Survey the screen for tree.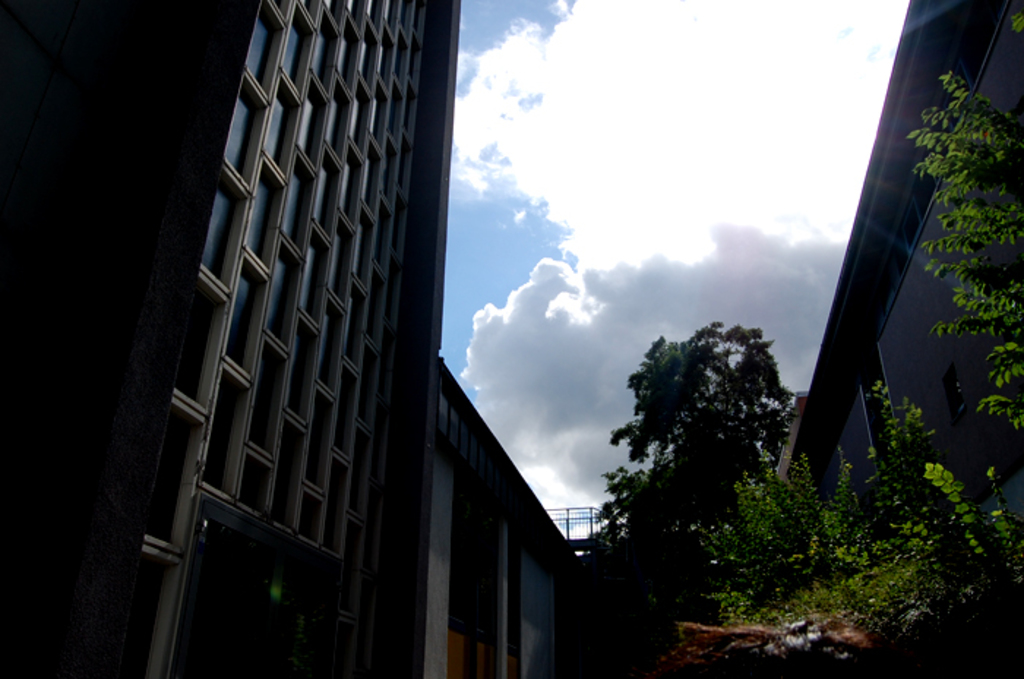
Survey found: box=[575, 323, 796, 678].
